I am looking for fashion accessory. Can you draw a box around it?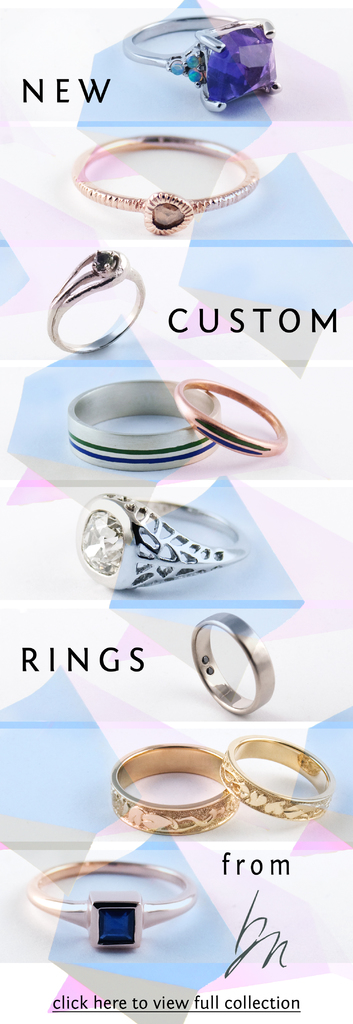
Sure, the bounding box is <bbox>219, 736, 340, 822</bbox>.
